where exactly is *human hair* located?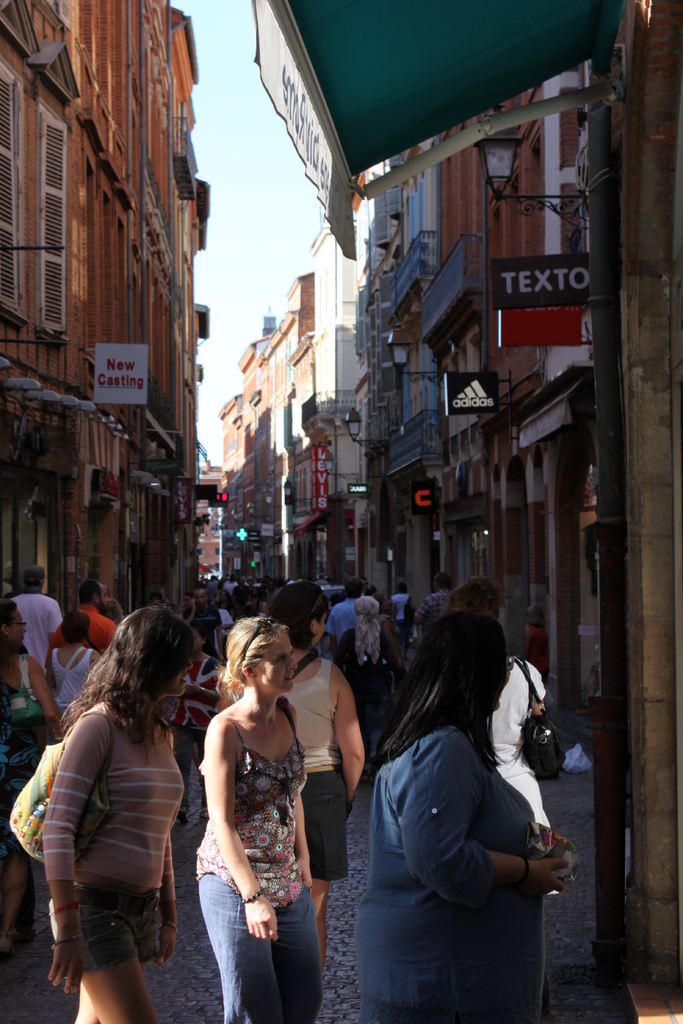
Its bounding box is [x1=343, y1=577, x2=363, y2=598].
